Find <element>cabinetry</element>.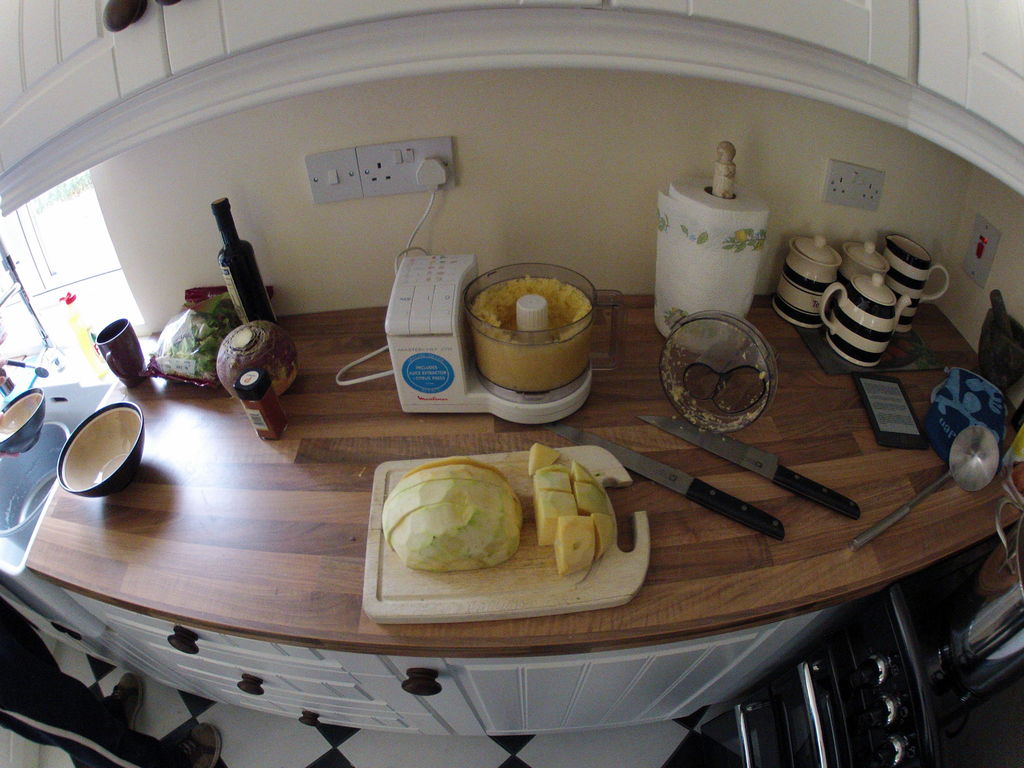
select_region(32, 547, 929, 742).
